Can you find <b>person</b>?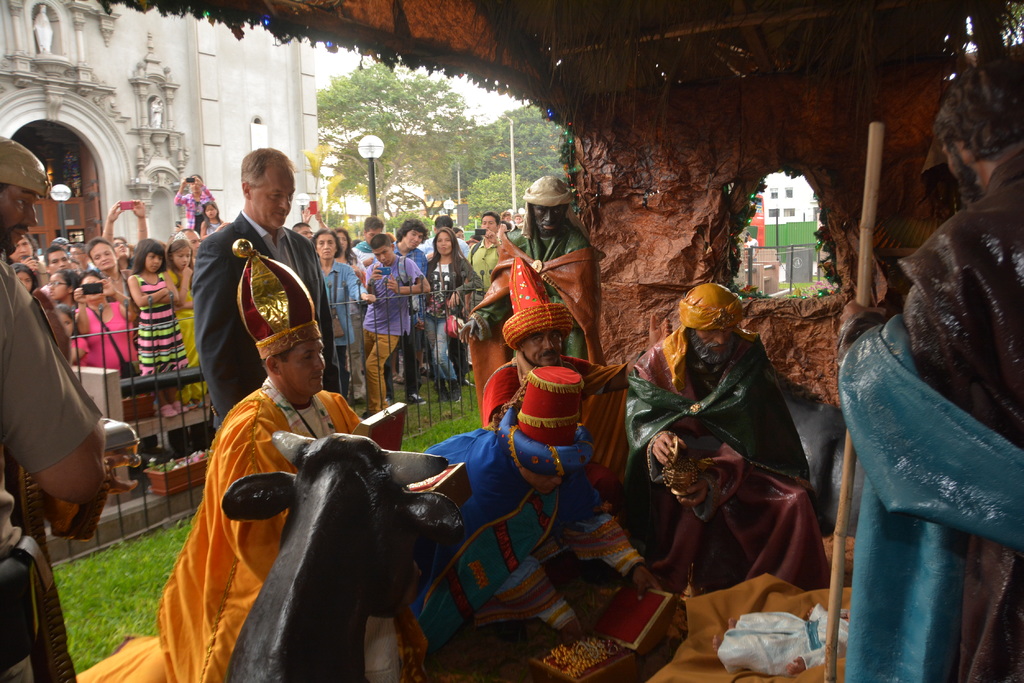
Yes, bounding box: 456:176:598:408.
